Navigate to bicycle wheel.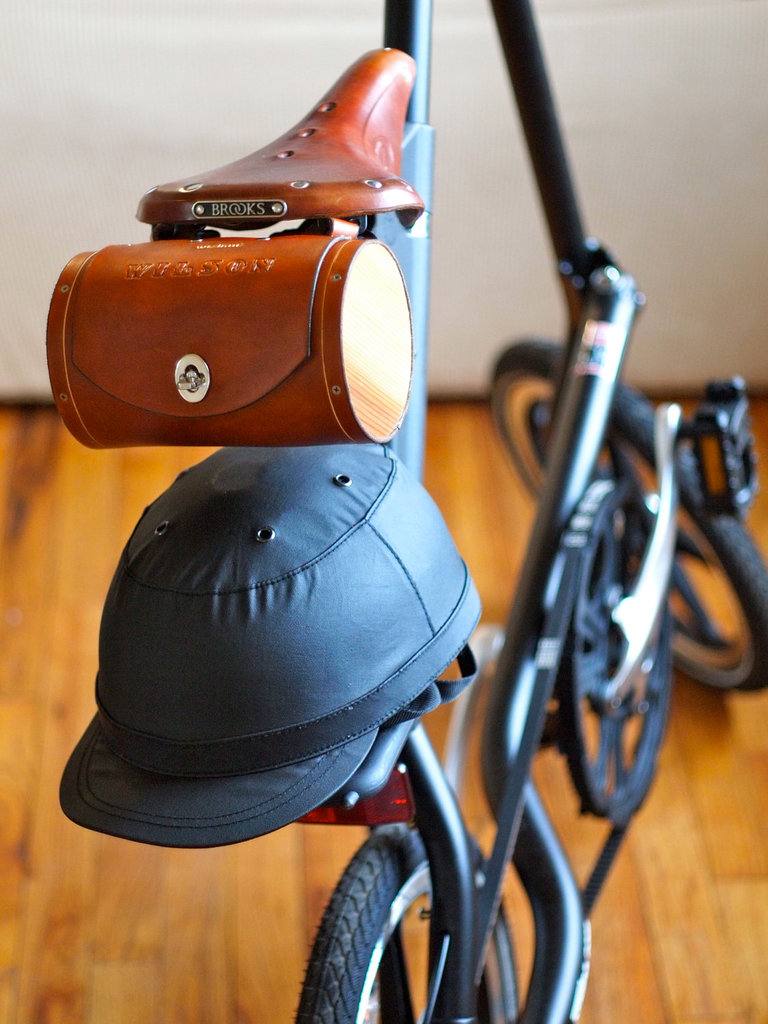
Navigation target: pyautogui.locateOnScreen(479, 337, 767, 713).
